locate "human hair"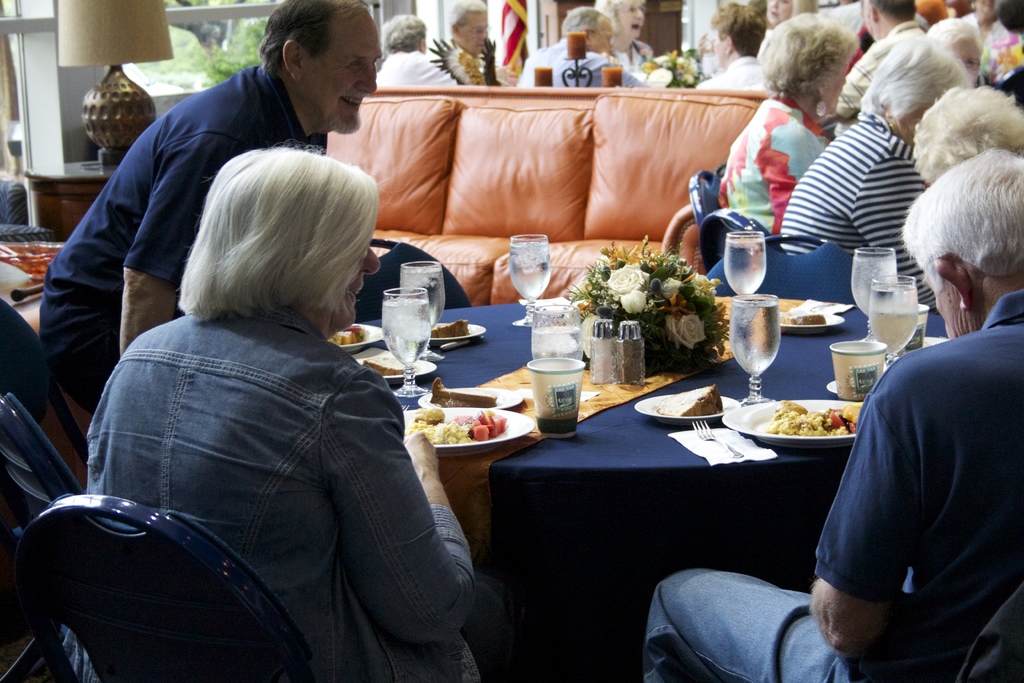
detection(156, 126, 372, 329)
